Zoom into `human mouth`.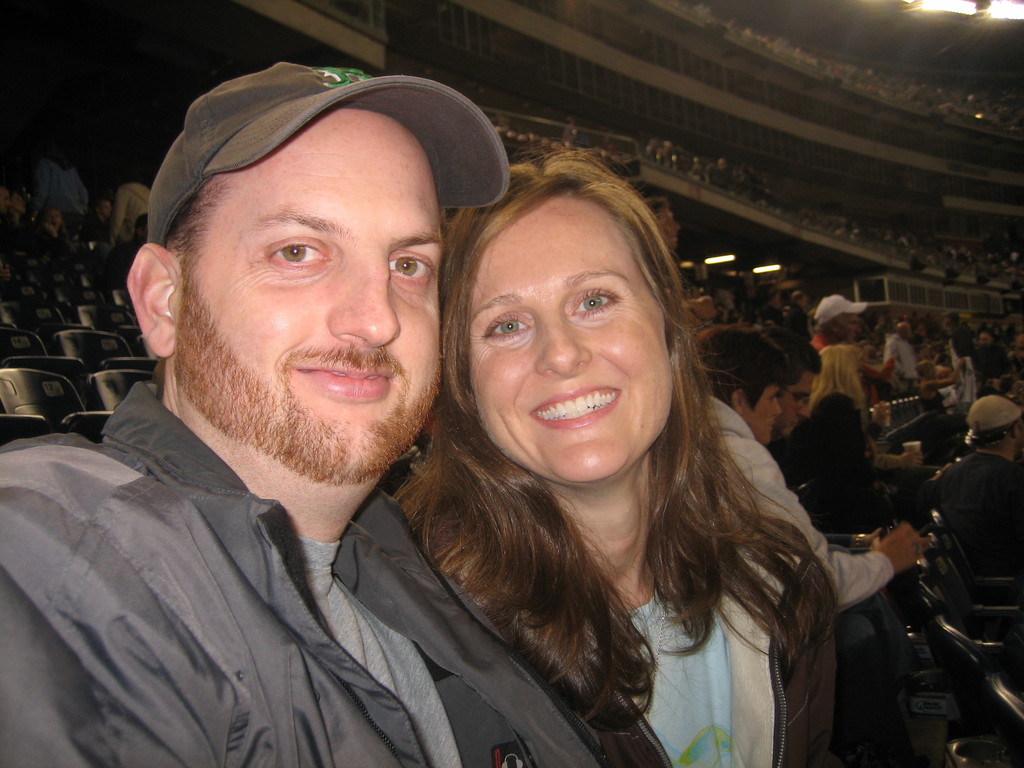
Zoom target: [x1=303, y1=345, x2=397, y2=402].
